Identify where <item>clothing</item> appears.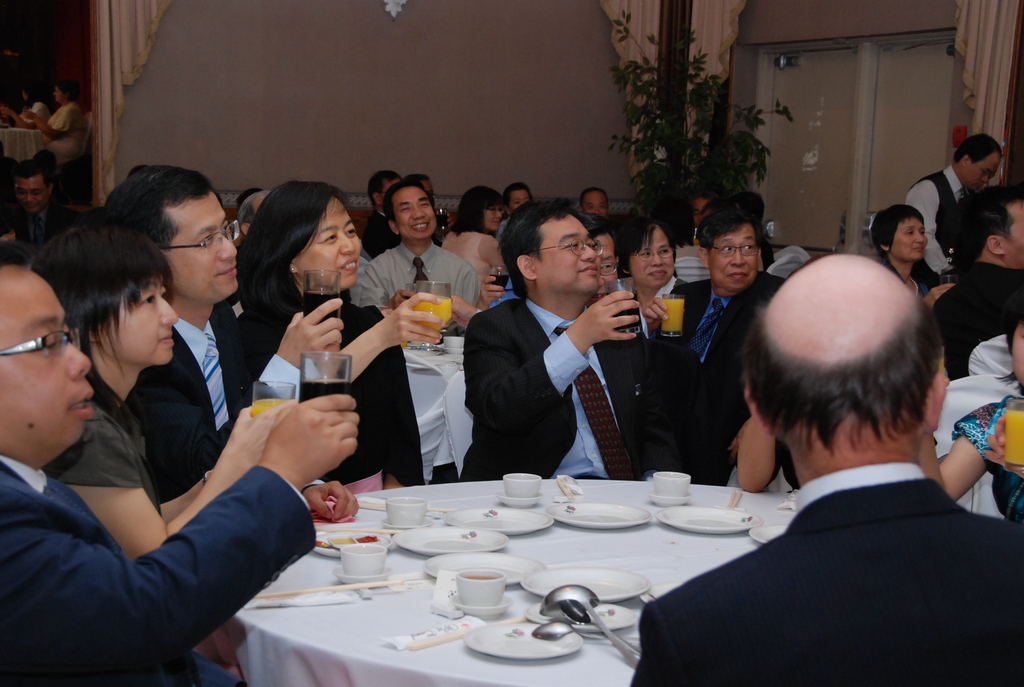
Appears at (904, 161, 973, 281).
